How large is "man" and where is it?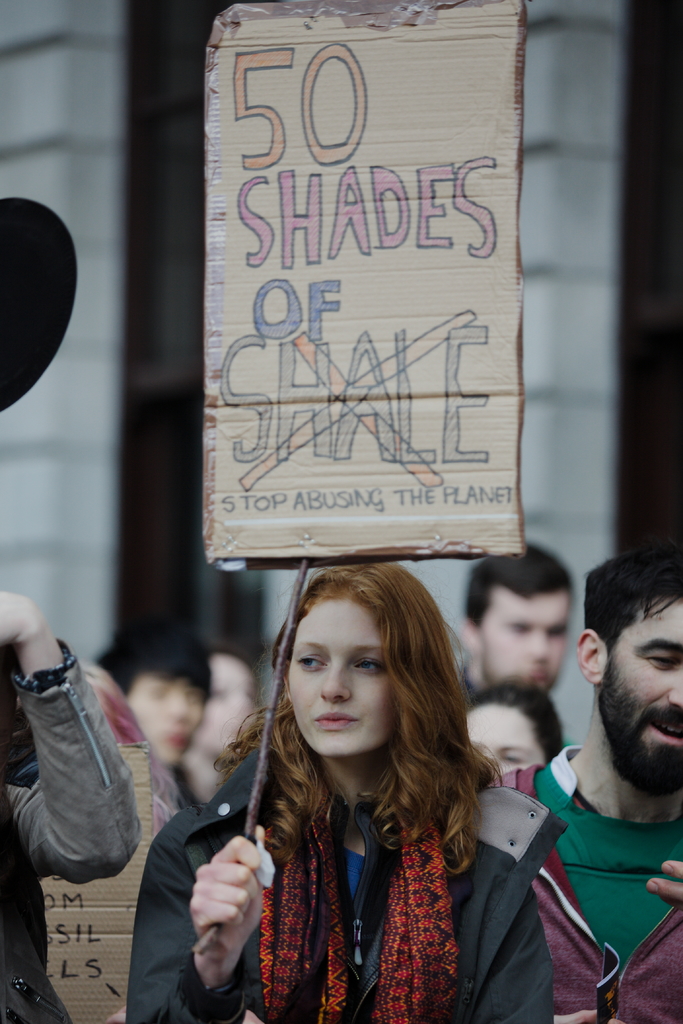
Bounding box: bbox=(498, 547, 682, 1011).
